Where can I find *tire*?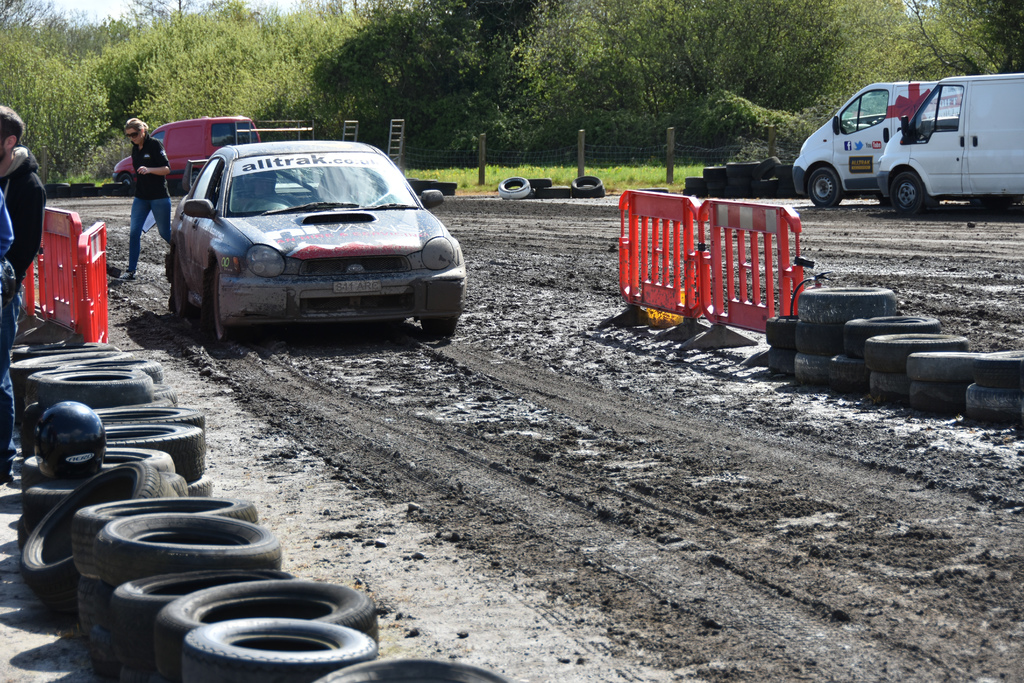
You can find it at [left=534, top=186, right=584, bottom=195].
